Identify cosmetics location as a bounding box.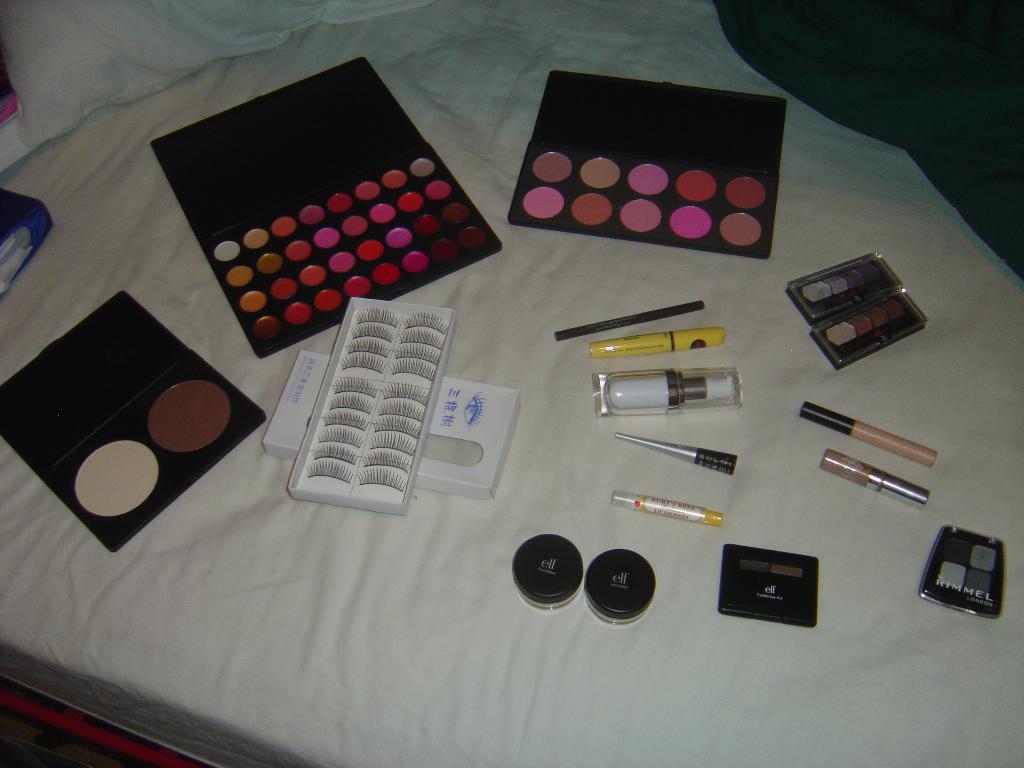
pyautogui.locateOnScreen(399, 189, 422, 214).
